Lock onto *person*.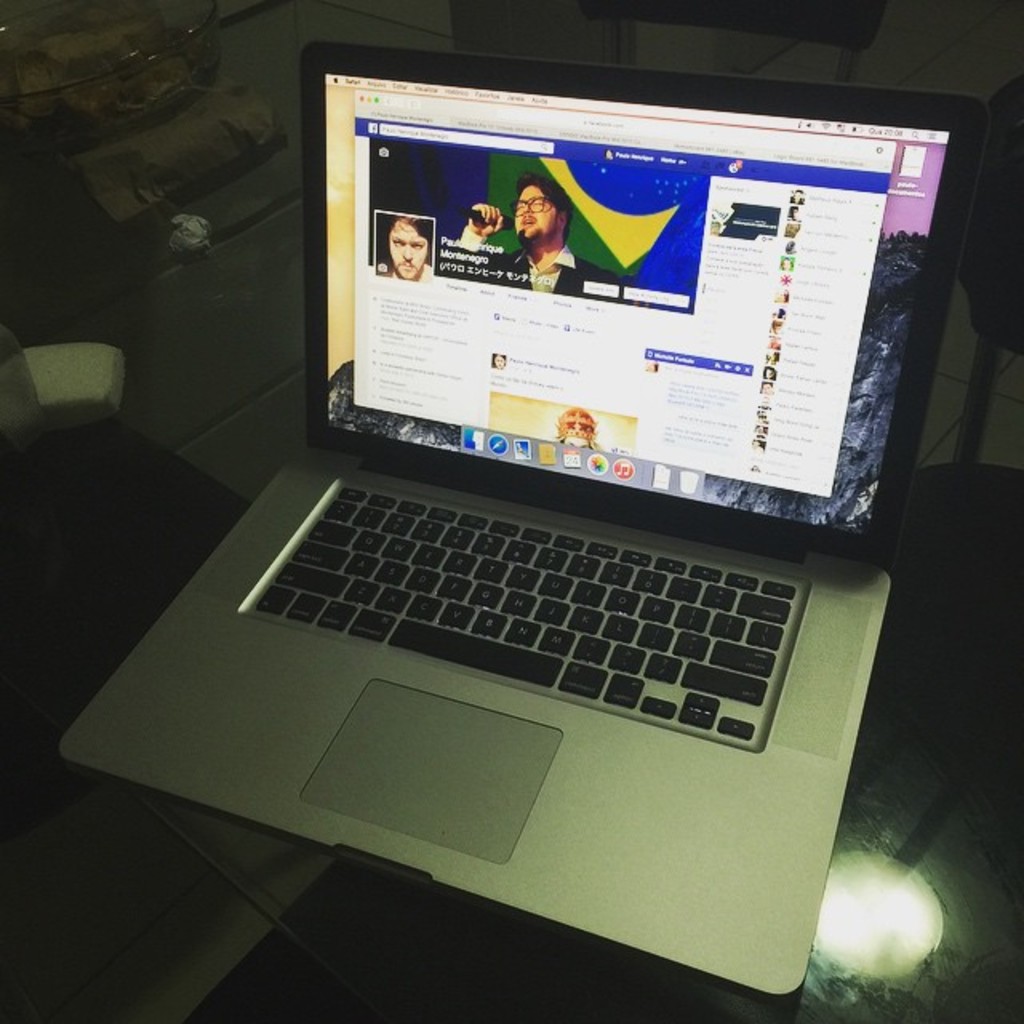
Locked: {"x1": 760, "y1": 384, "x2": 774, "y2": 395}.
